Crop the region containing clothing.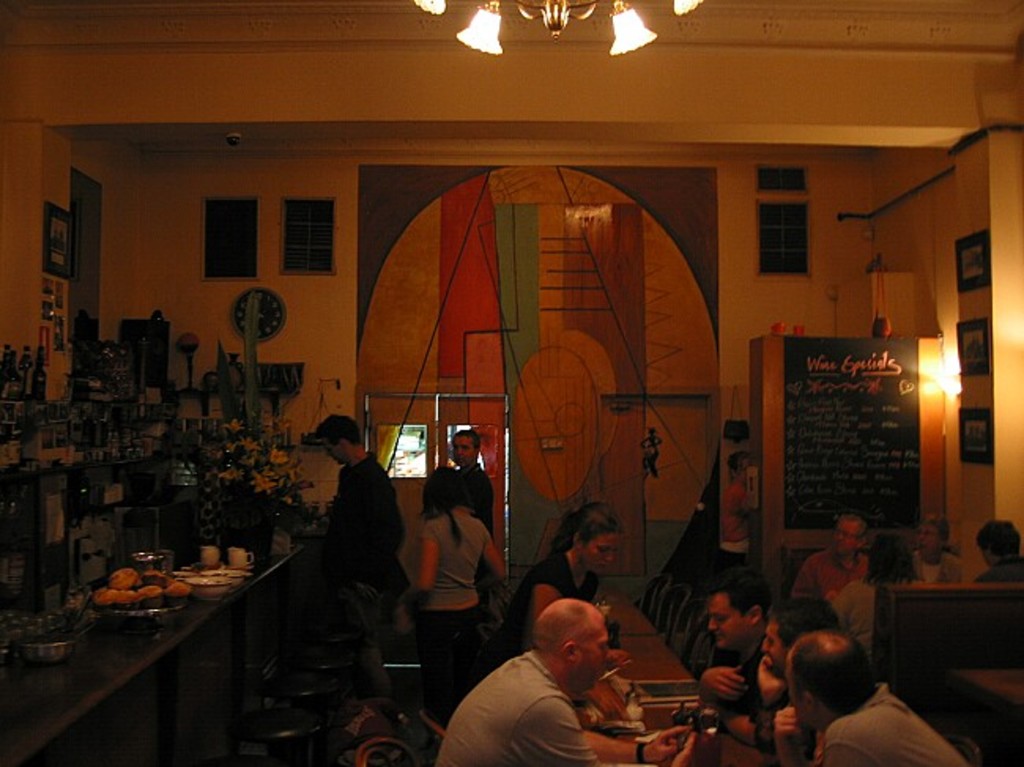
Crop region: [302,416,397,673].
